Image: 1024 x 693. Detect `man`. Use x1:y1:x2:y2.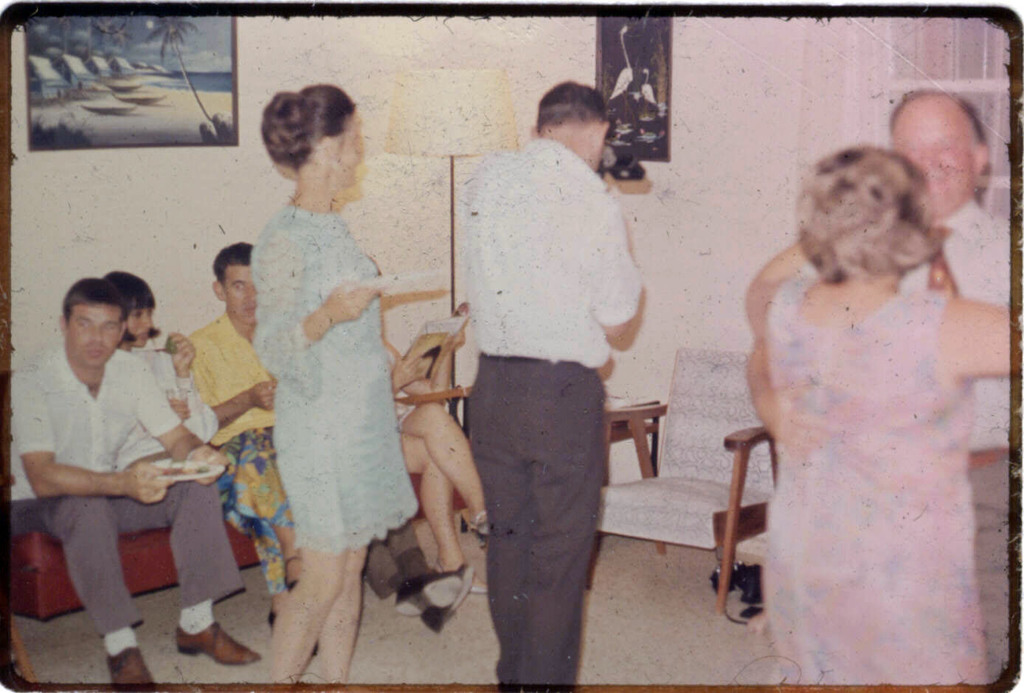
20:260:229:655.
